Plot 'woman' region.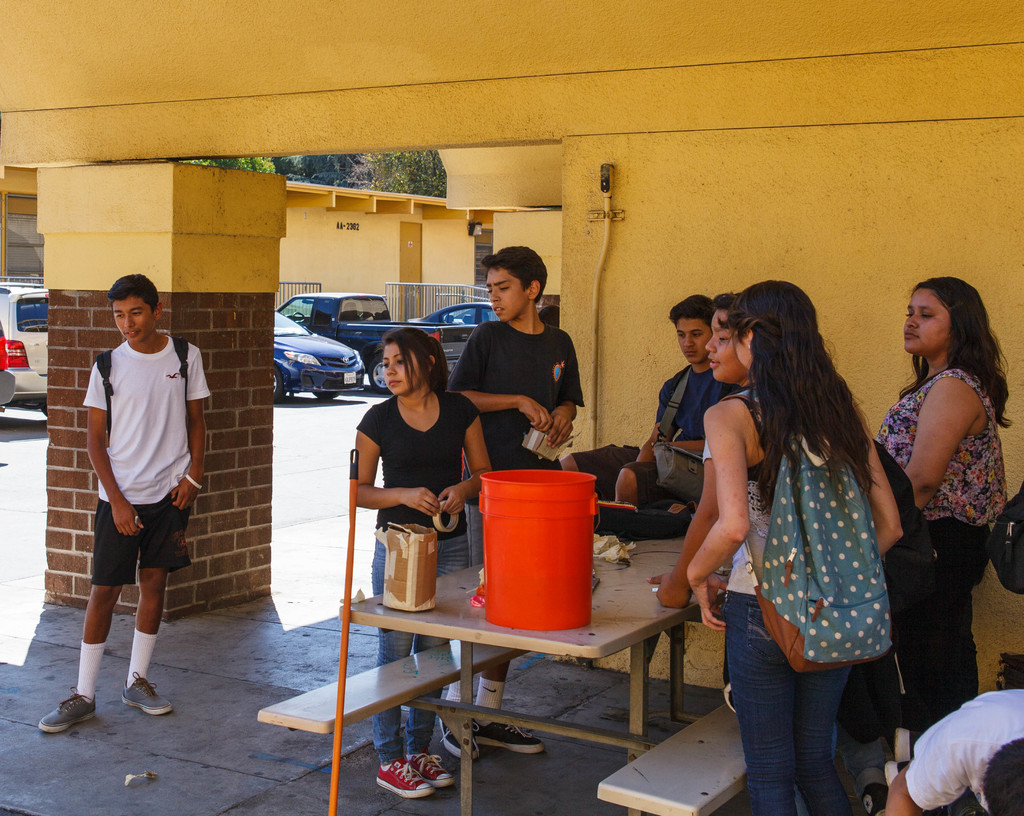
Plotted at <region>646, 292, 754, 609</region>.
